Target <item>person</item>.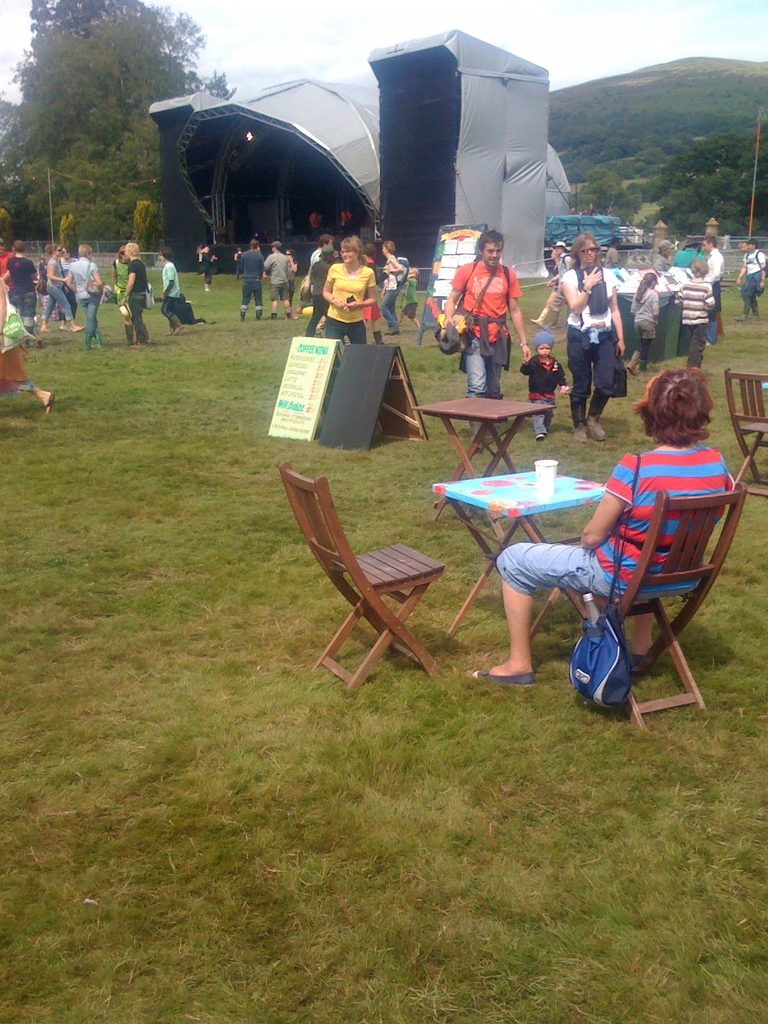
Target region: l=65, t=239, r=106, b=353.
